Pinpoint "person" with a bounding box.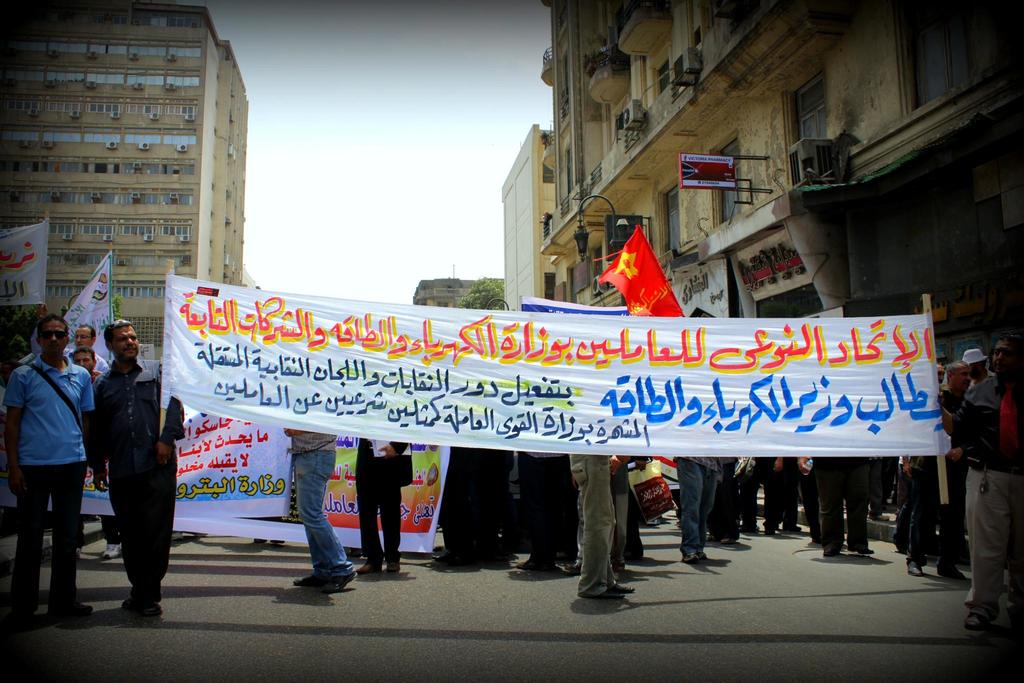
box(724, 446, 758, 545).
